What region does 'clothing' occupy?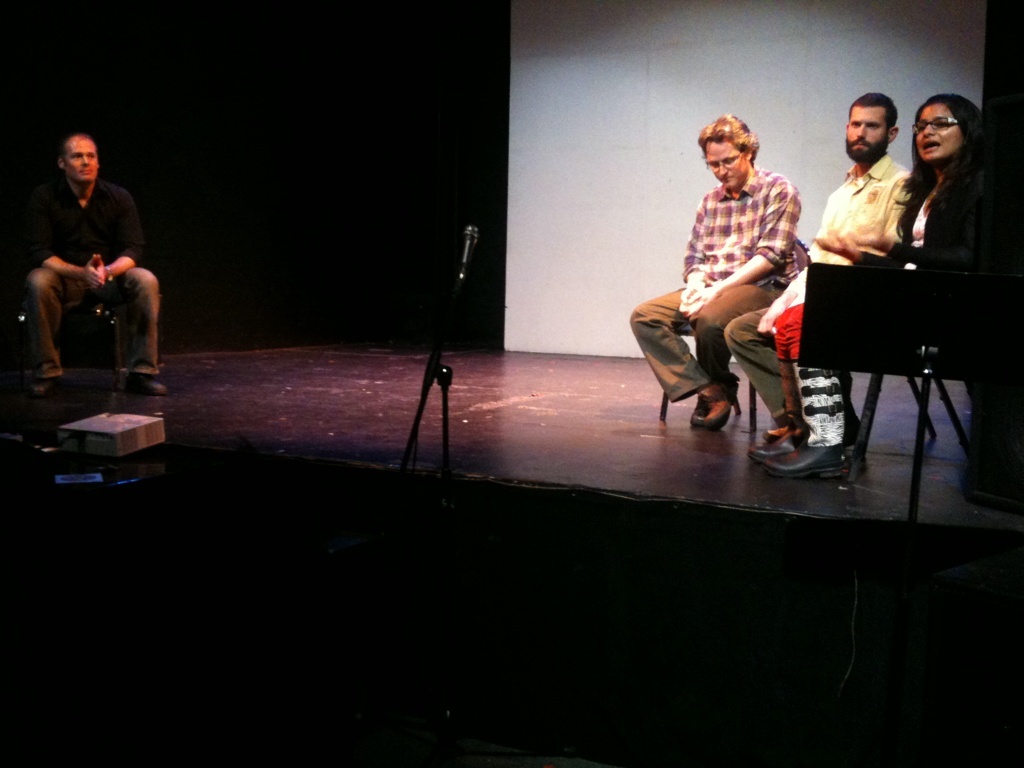
<box>623,147,807,411</box>.
